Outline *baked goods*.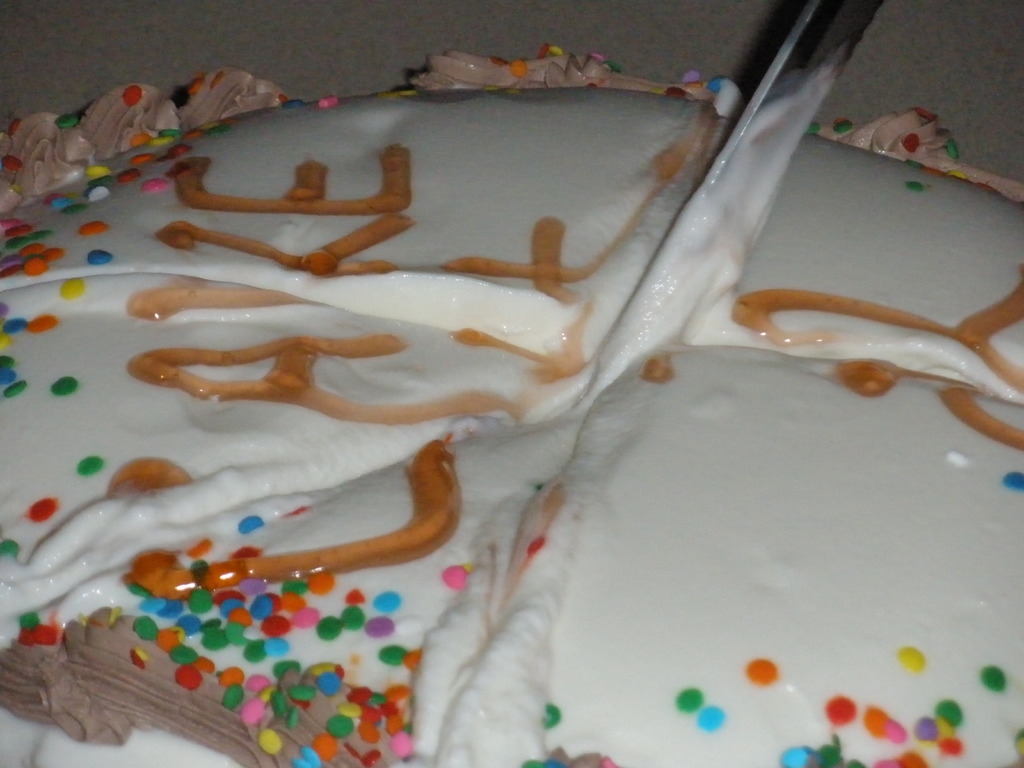
Outline: select_region(0, 44, 1023, 767).
